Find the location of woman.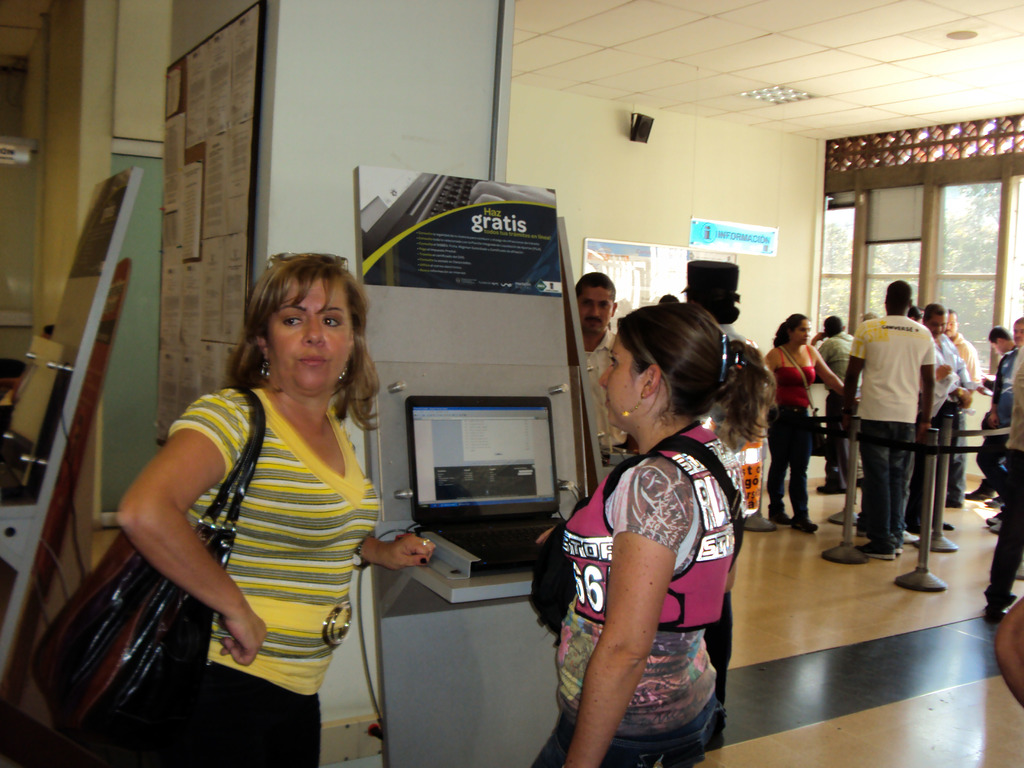
Location: (118,241,435,767).
